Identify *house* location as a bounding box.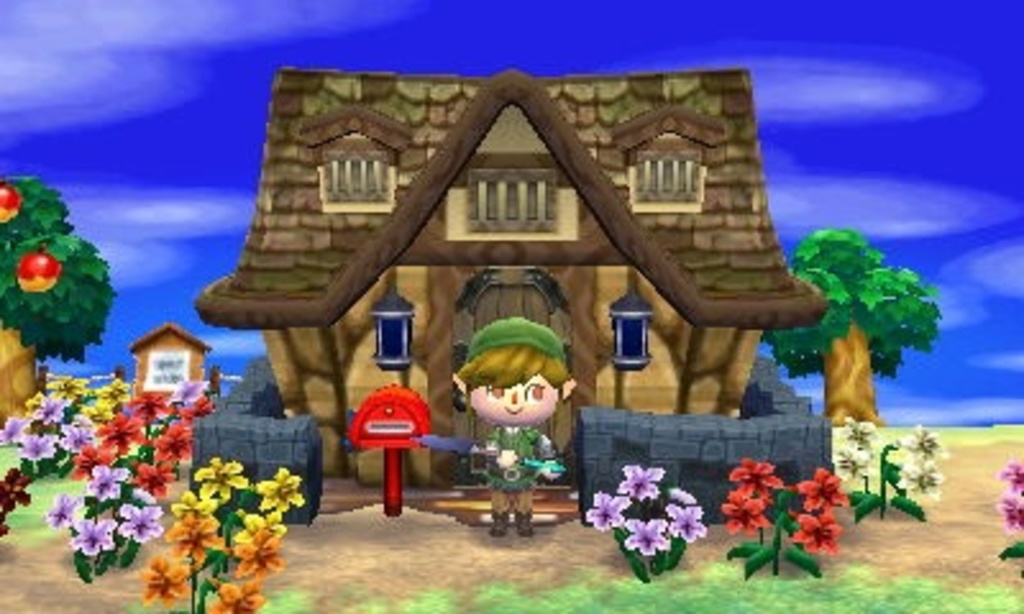
<box>179,31,896,512</box>.
